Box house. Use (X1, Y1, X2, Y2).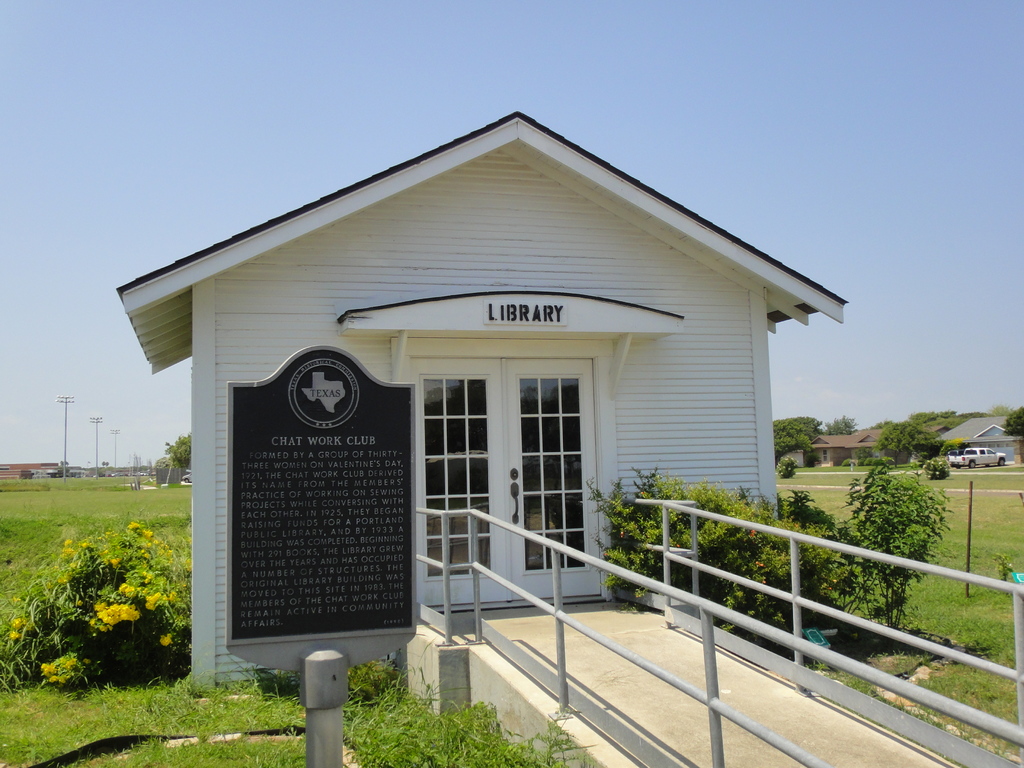
(806, 427, 918, 470).
